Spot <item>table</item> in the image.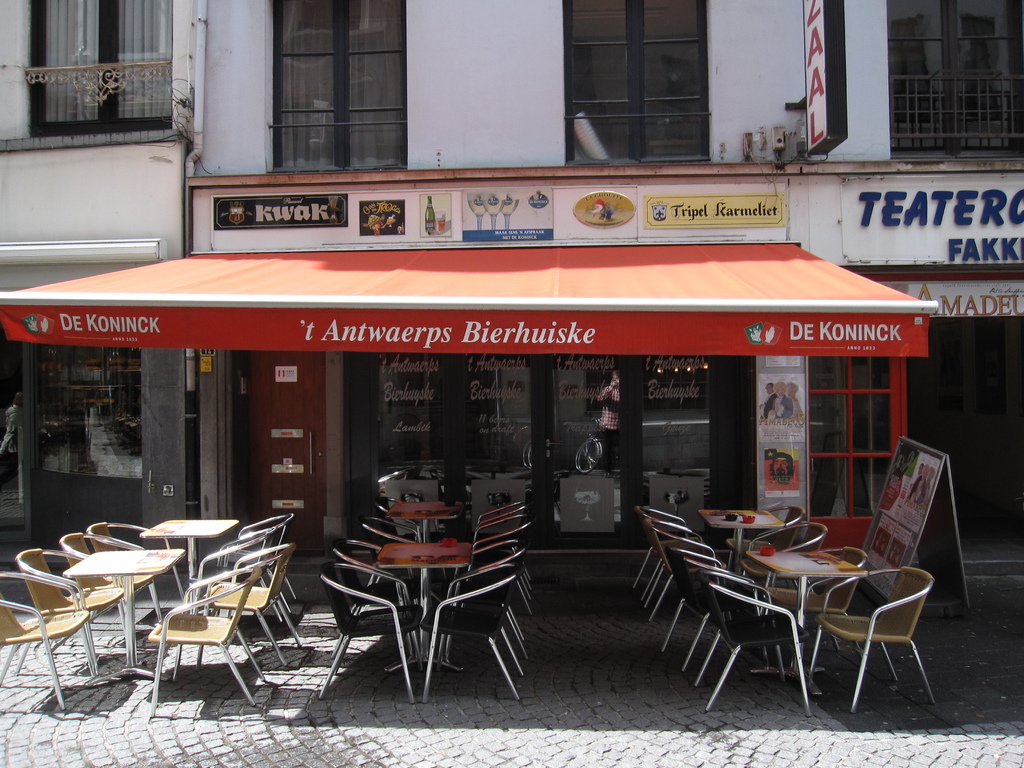
<item>table</item> found at bbox=(61, 544, 180, 682).
